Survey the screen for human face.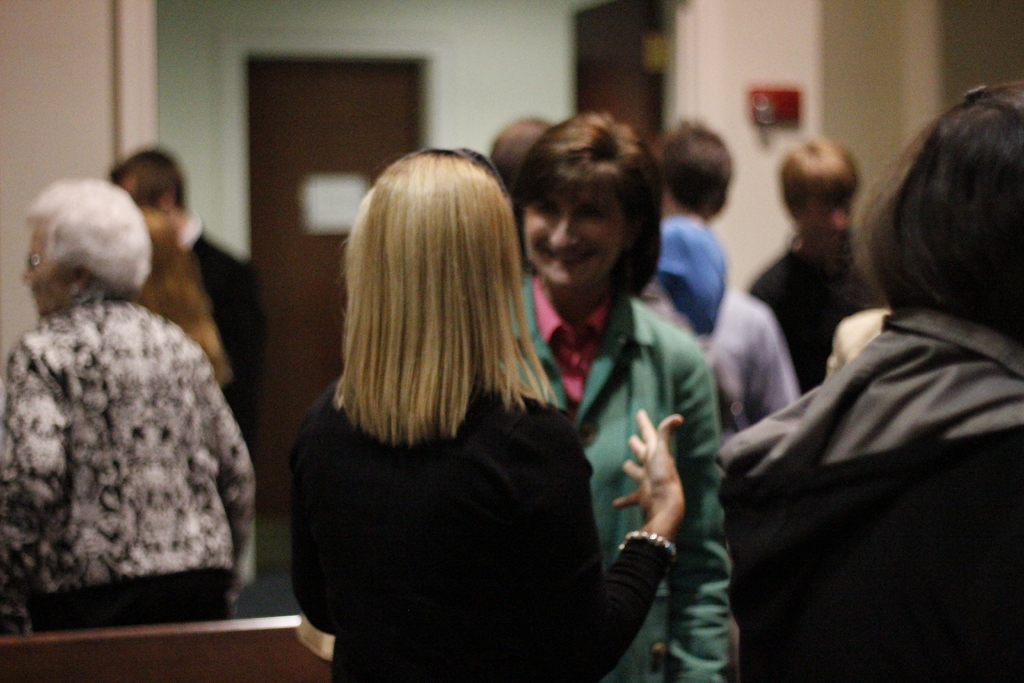
Survey found: {"left": 20, "top": 217, "right": 67, "bottom": 316}.
